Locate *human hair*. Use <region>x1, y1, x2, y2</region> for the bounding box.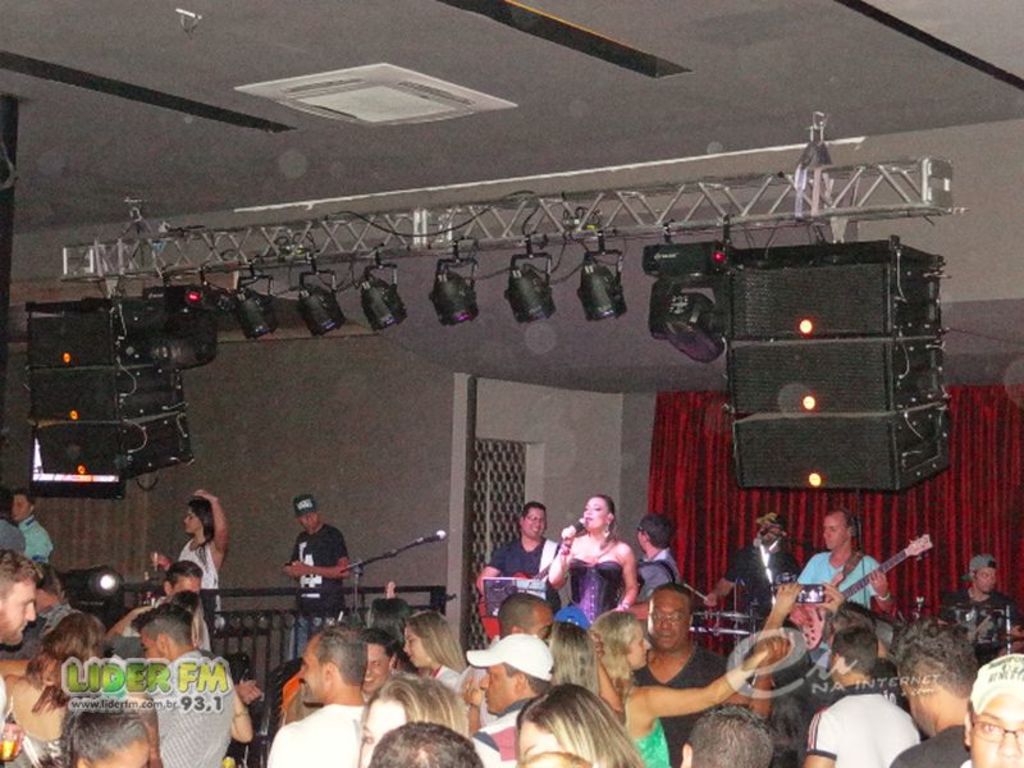
<region>520, 498, 547, 526</region>.
